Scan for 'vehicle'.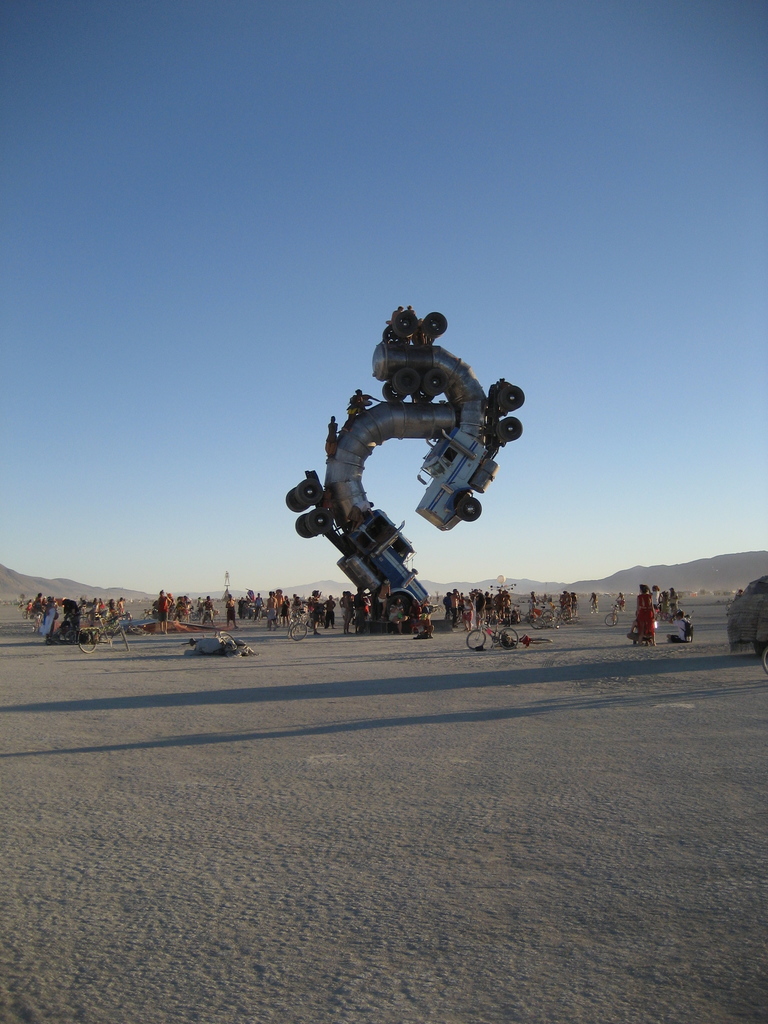
Scan result: {"left": 286, "top": 364, "right": 458, "bottom": 618}.
